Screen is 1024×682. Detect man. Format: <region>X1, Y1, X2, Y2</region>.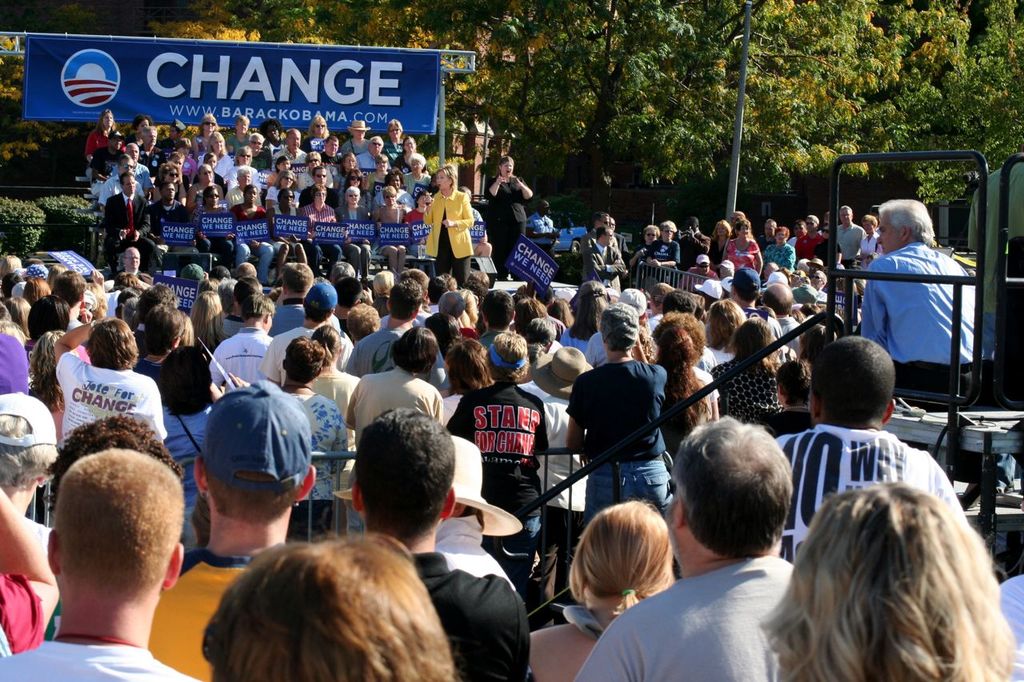
<region>433, 433, 522, 586</region>.
